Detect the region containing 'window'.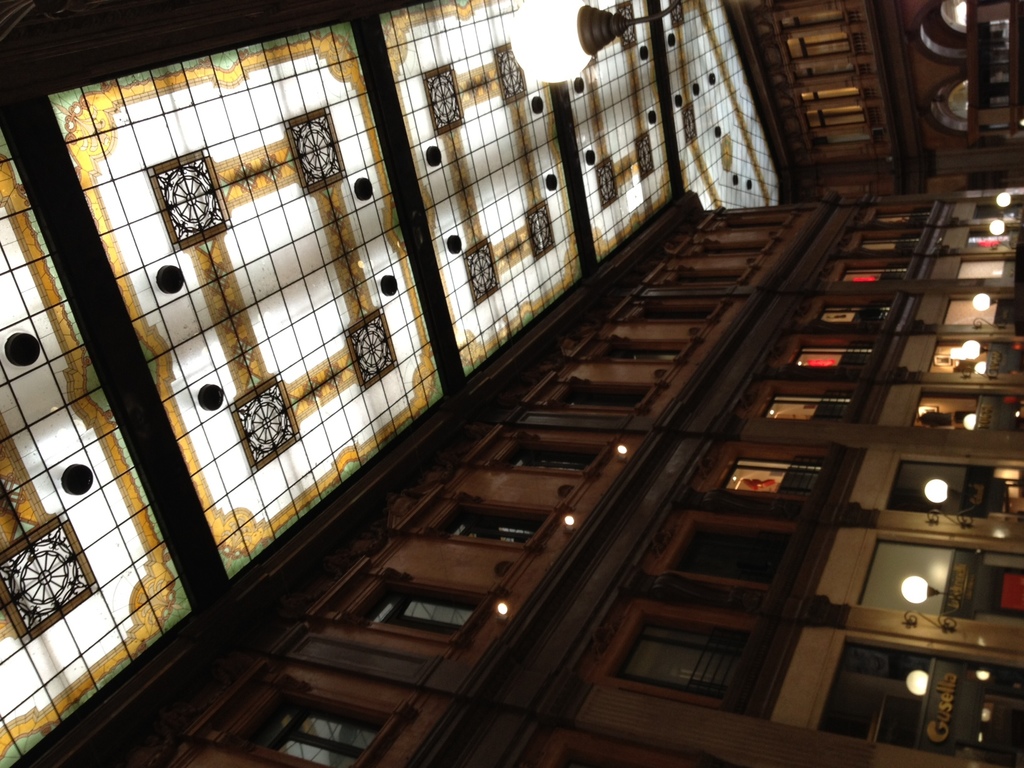
253 705 370 764.
